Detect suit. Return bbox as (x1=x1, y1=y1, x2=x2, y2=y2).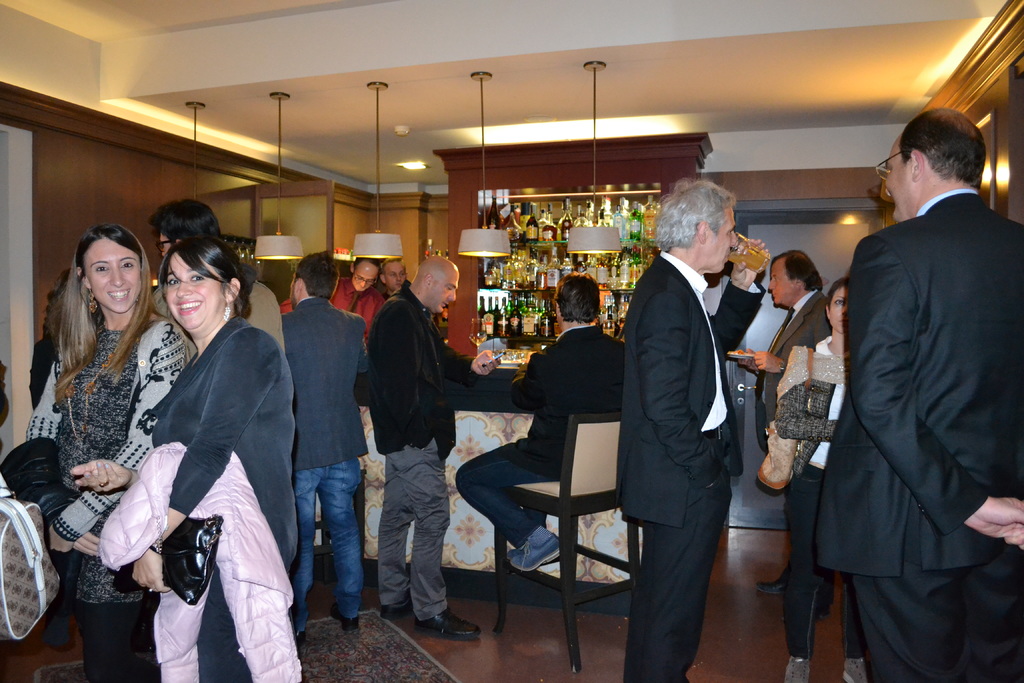
(x1=281, y1=299, x2=373, y2=475).
